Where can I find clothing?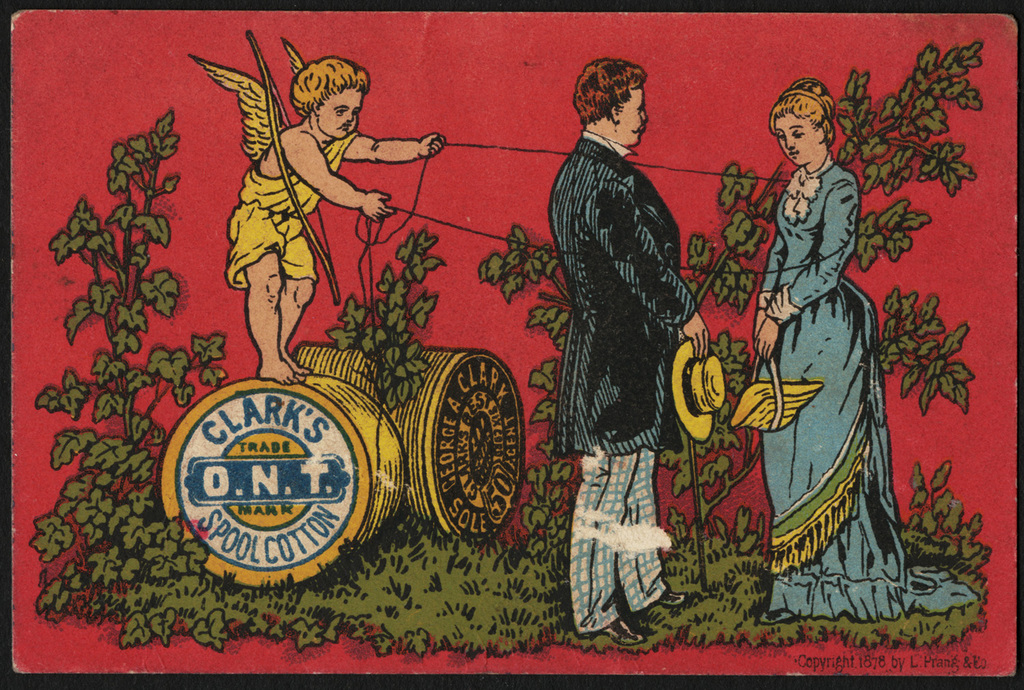
You can find it at crop(549, 132, 698, 633).
